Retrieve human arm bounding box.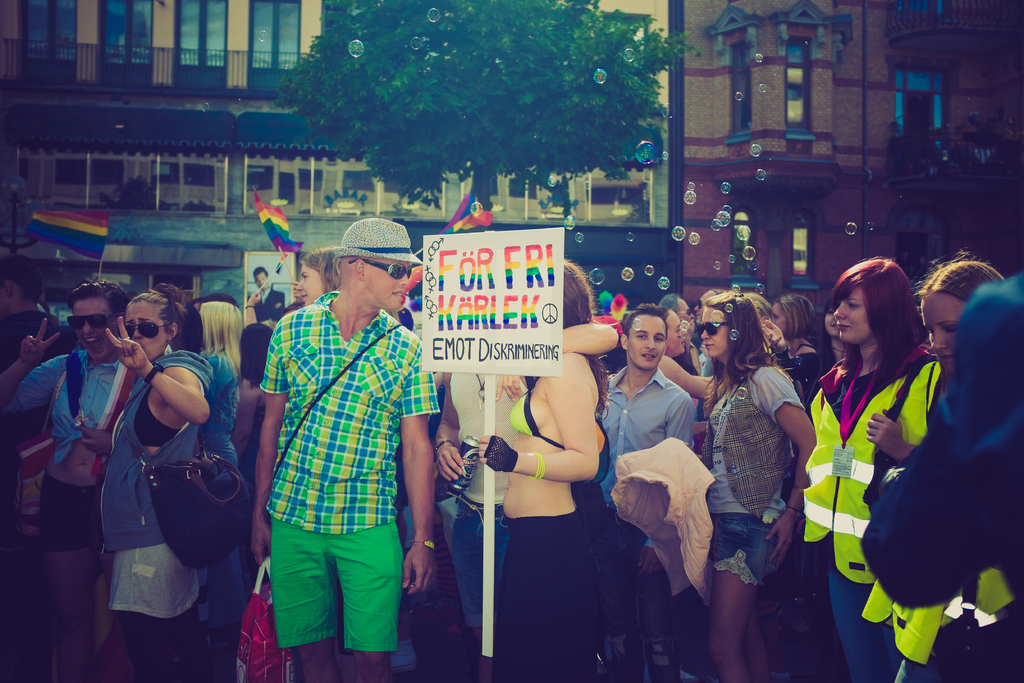
Bounding box: 492, 318, 619, 399.
